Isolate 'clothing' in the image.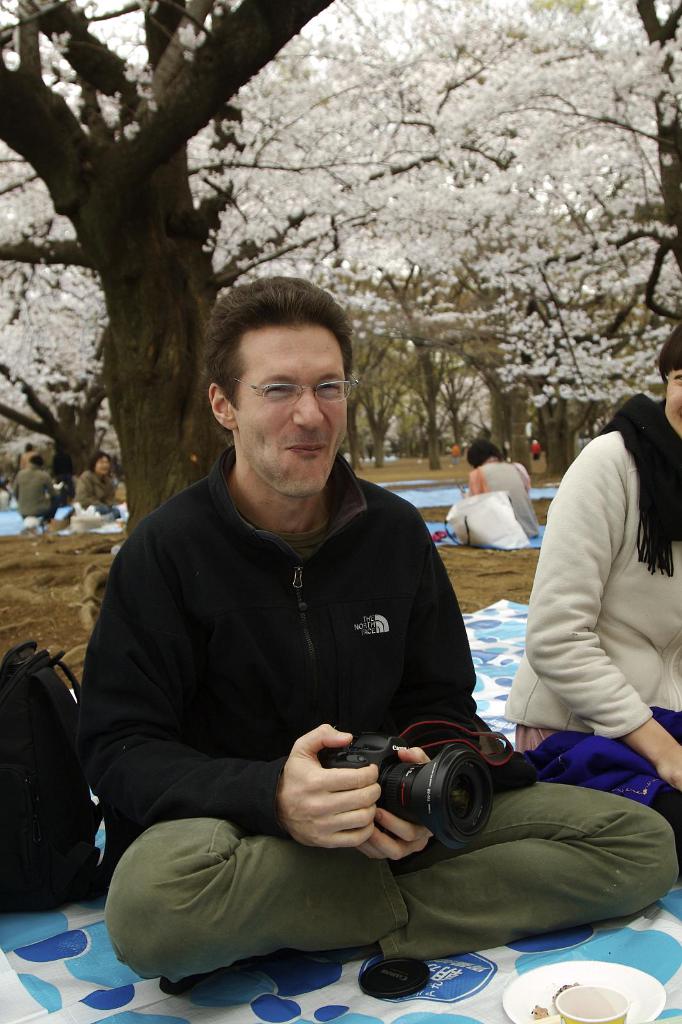
Isolated region: 495,383,670,810.
